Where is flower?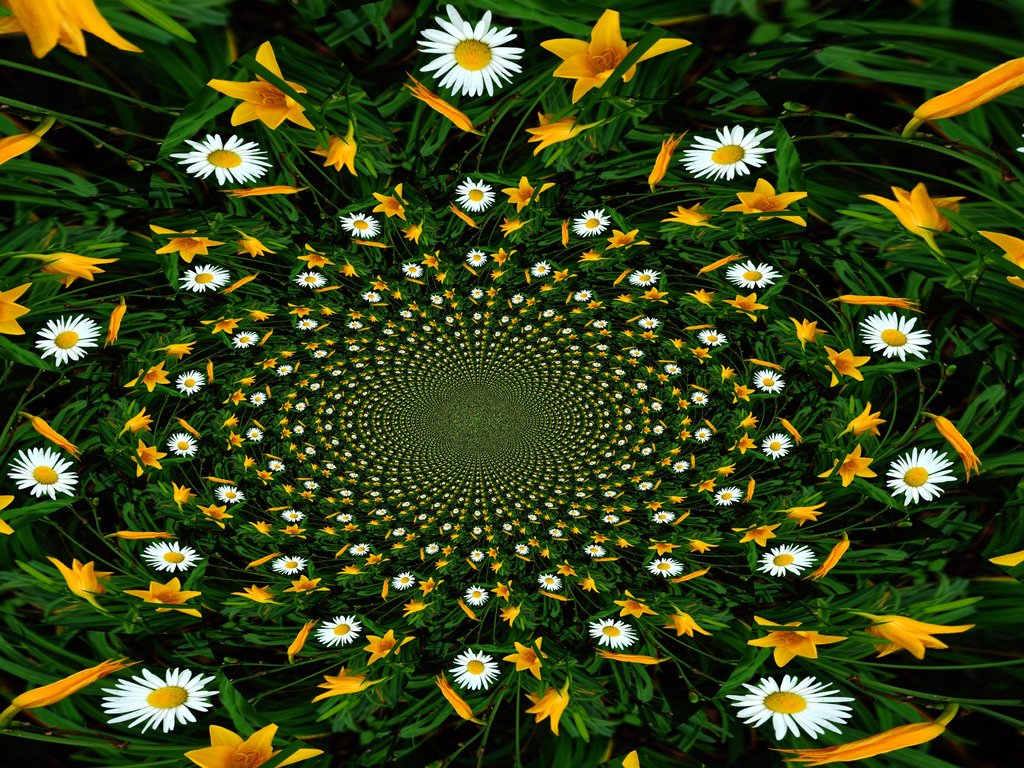
BBox(694, 429, 710, 444).
